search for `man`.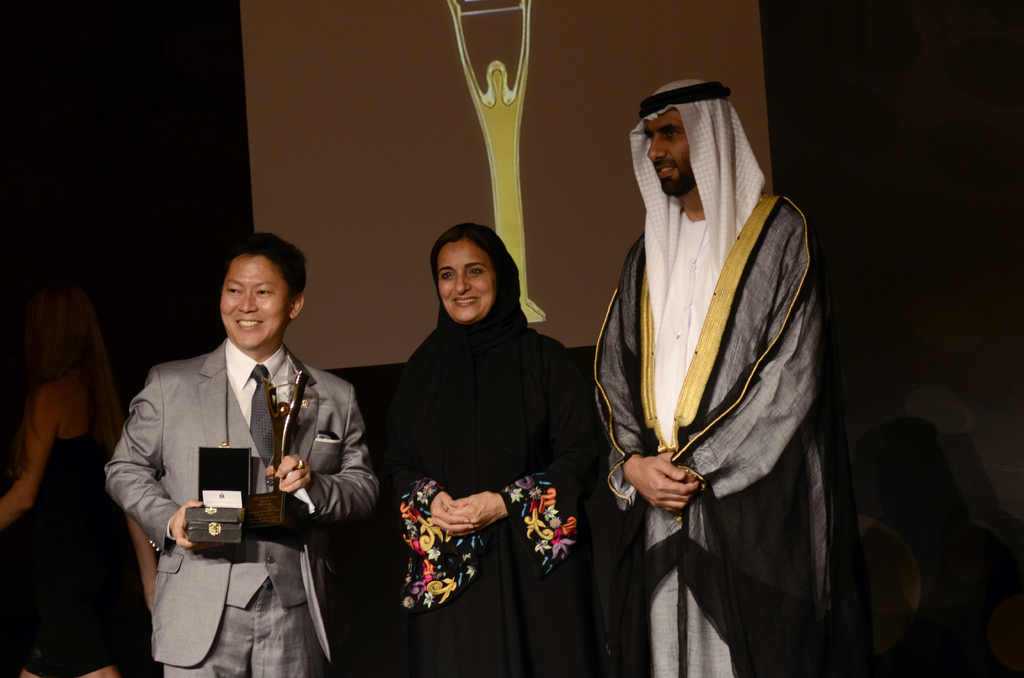
Found at bbox=[586, 79, 825, 677].
